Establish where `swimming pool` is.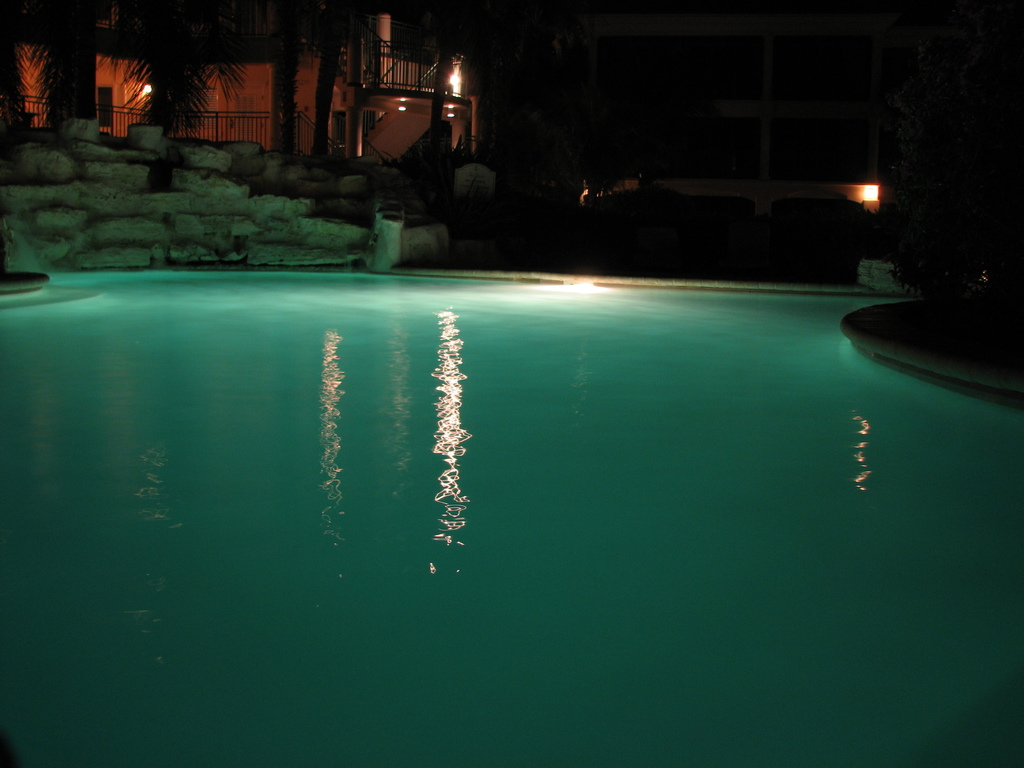
Established at bbox=(0, 250, 989, 745).
